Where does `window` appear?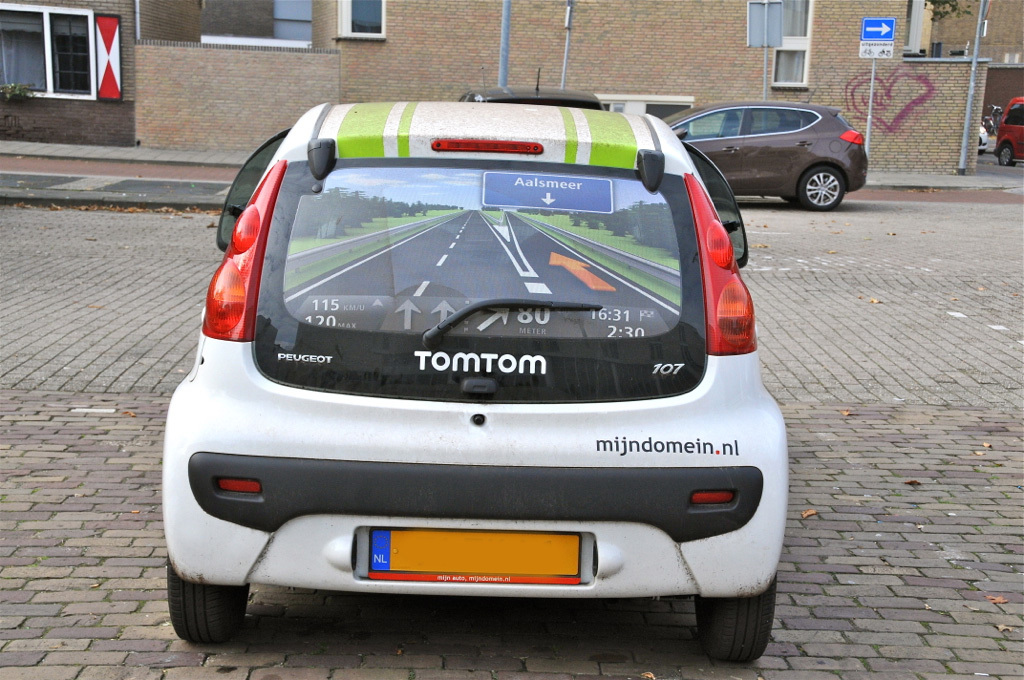
Appears at bbox(11, 1, 112, 81).
